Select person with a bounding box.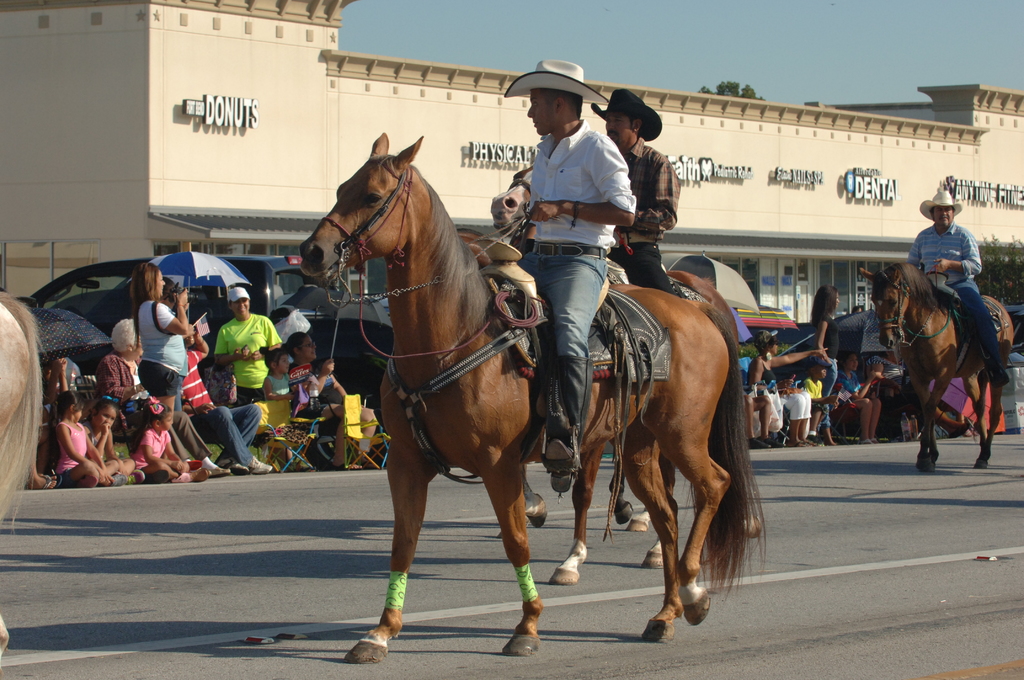
77,403,147,487.
